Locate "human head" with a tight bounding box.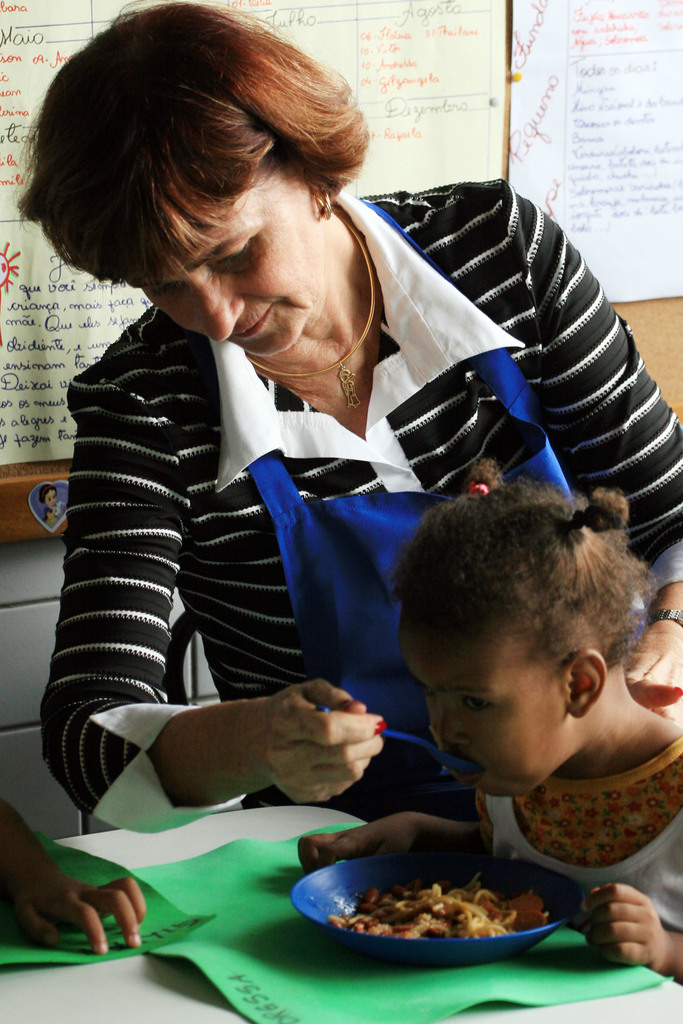
{"x1": 36, "y1": 486, "x2": 58, "y2": 510}.
